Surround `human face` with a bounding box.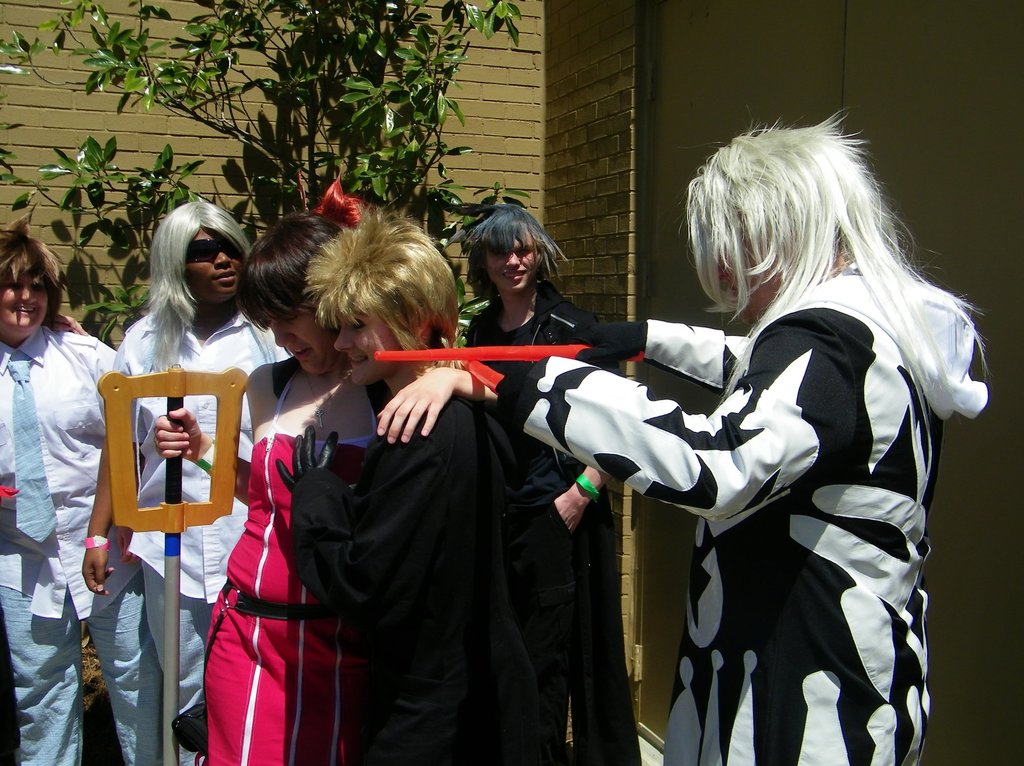
182/224/244/298.
